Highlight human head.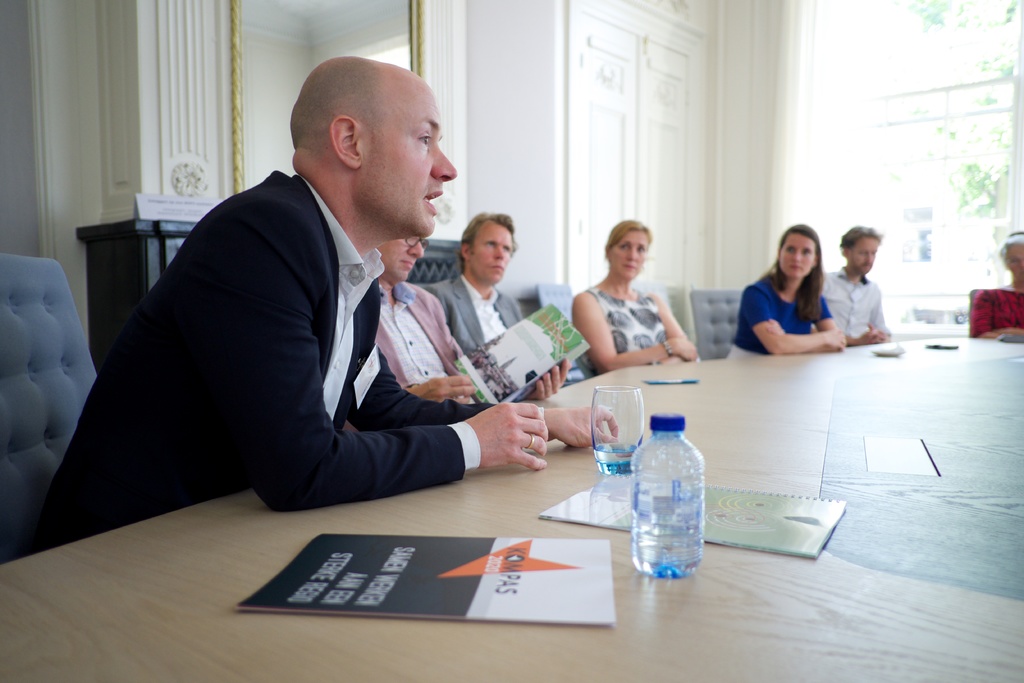
Highlighted region: [602,215,647,277].
